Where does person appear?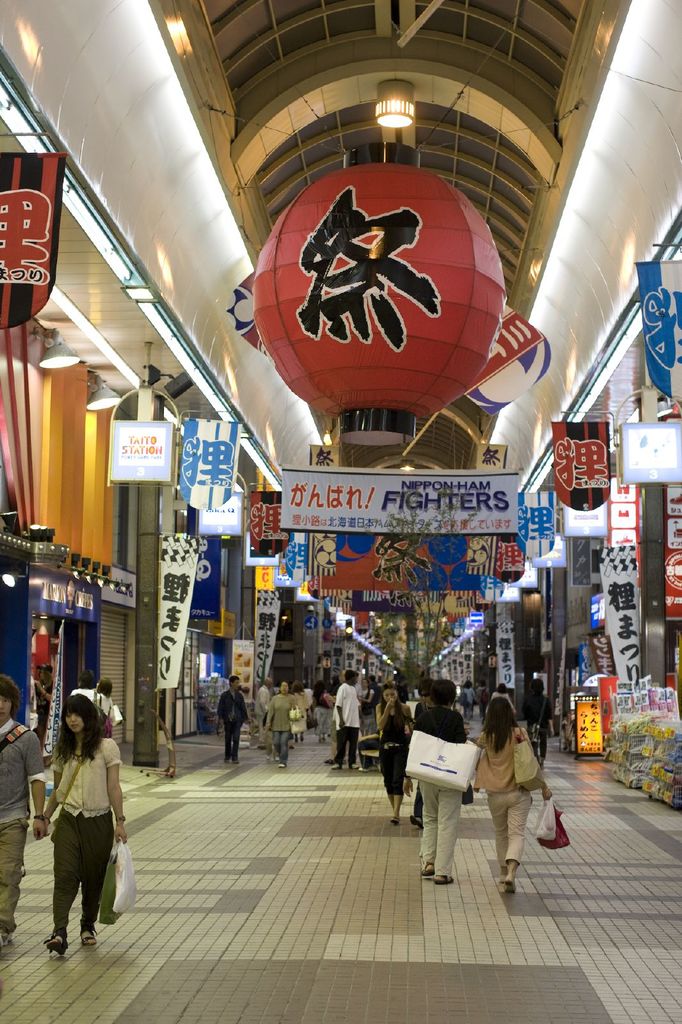
Appears at detection(212, 675, 249, 765).
